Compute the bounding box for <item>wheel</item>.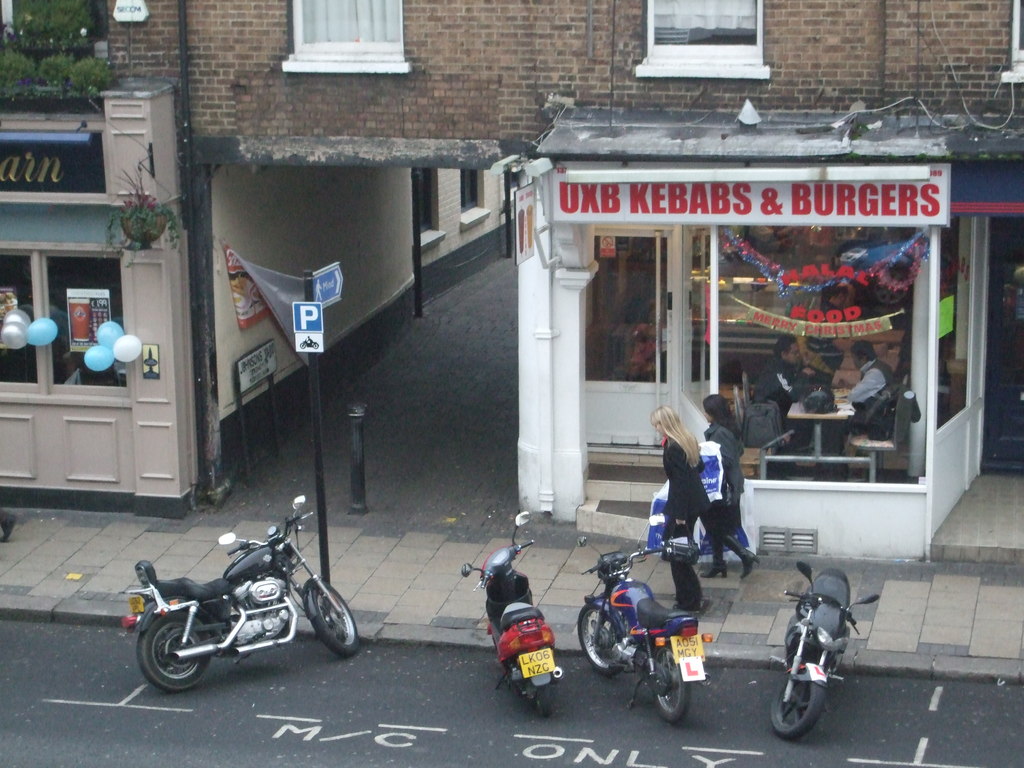
{"x1": 653, "y1": 643, "x2": 691, "y2": 723}.
